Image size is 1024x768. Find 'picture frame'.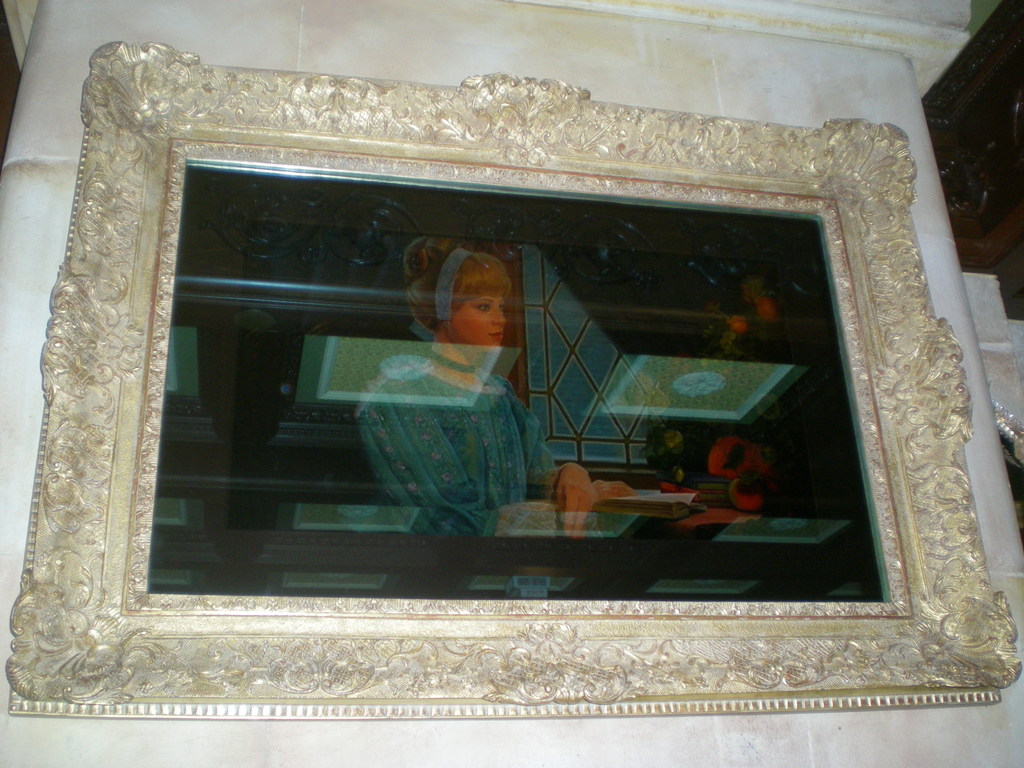
(left=3, top=42, right=1019, bottom=725).
